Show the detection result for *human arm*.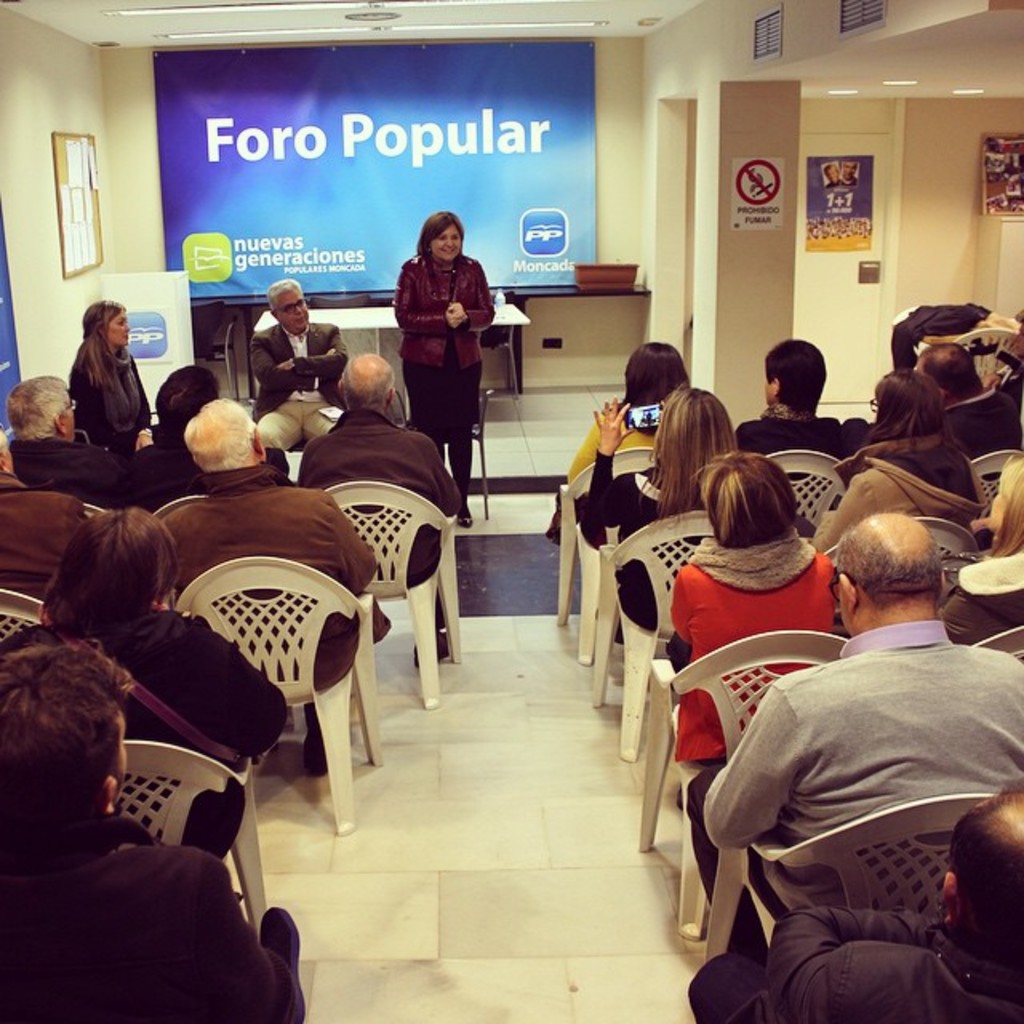
(left=698, top=670, right=814, bottom=862).
